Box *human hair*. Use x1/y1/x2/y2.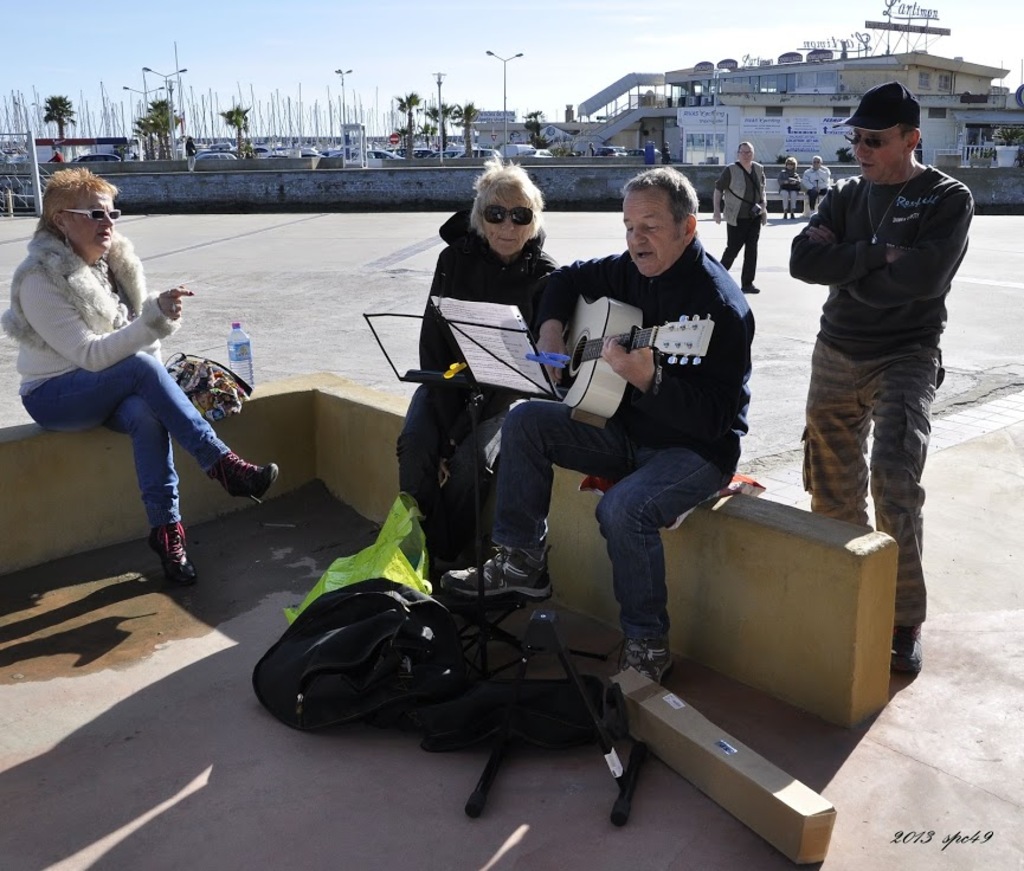
39/166/120/231.
